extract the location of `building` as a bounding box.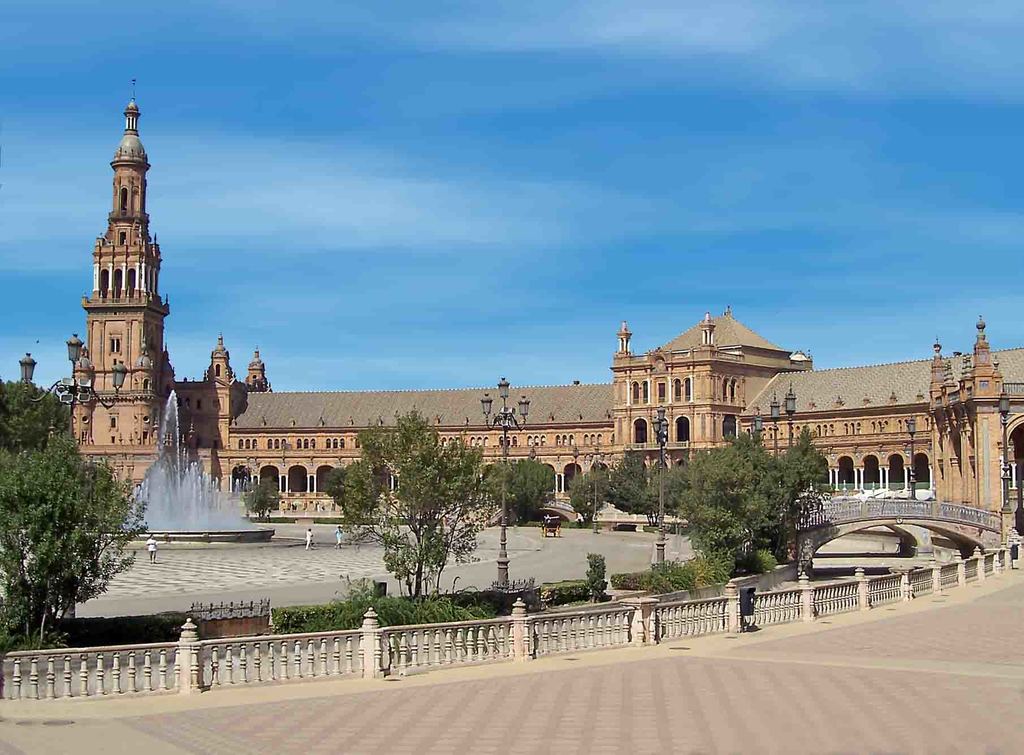
<box>74,79,1023,519</box>.
